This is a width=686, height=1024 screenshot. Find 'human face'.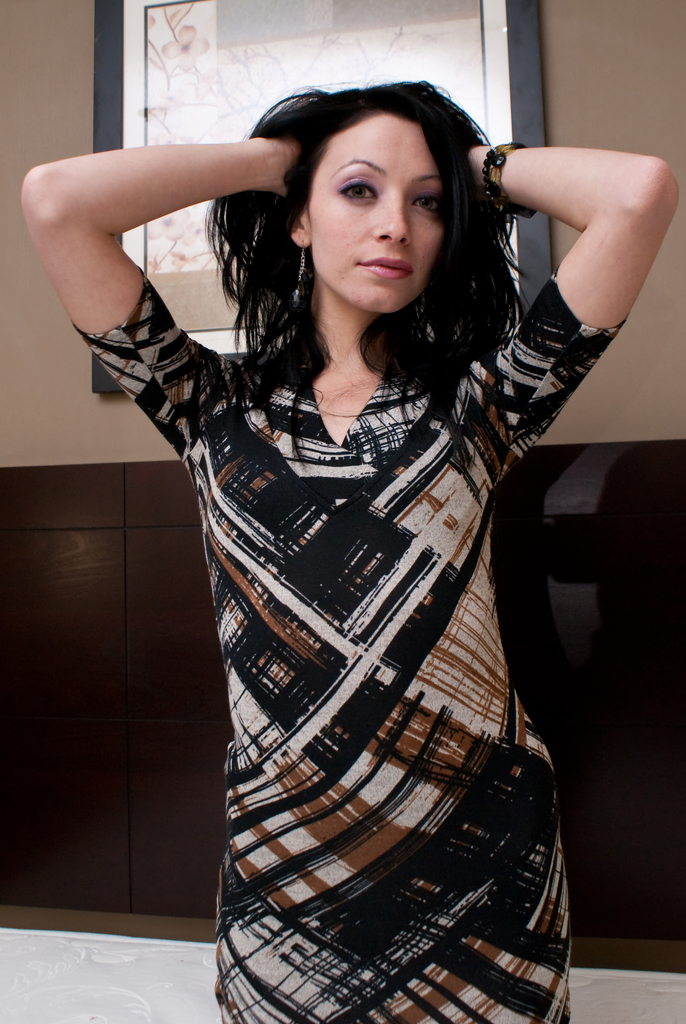
Bounding box: box(307, 107, 449, 316).
